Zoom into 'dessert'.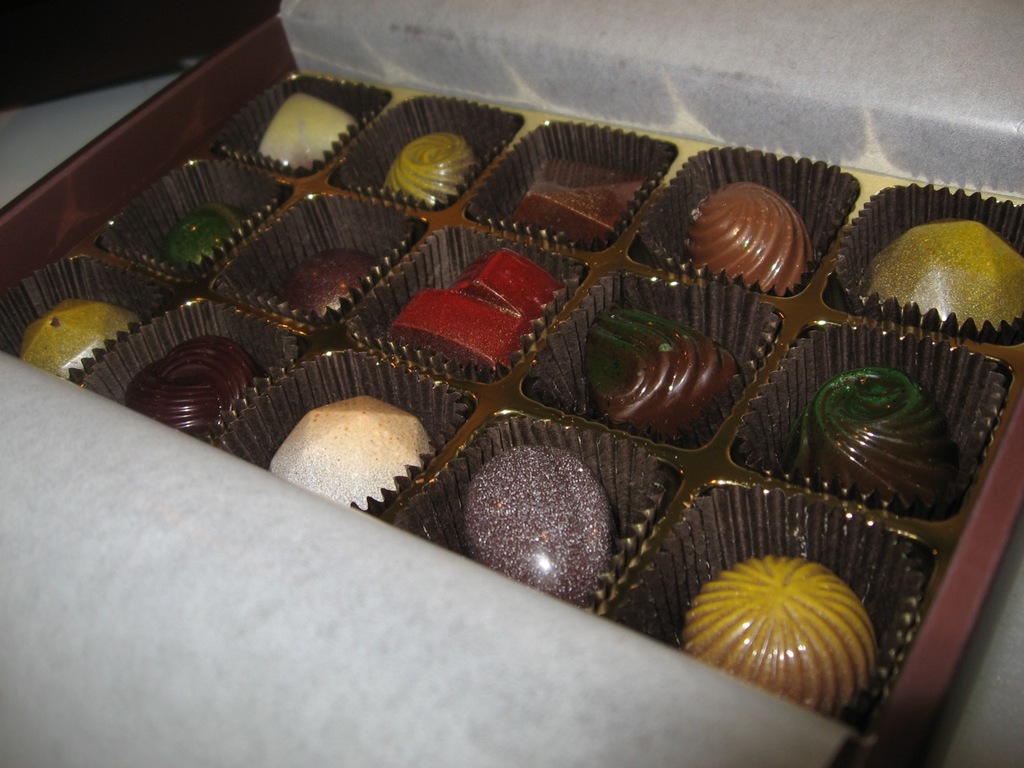
Zoom target: BBox(390, 119, 473, 202).
